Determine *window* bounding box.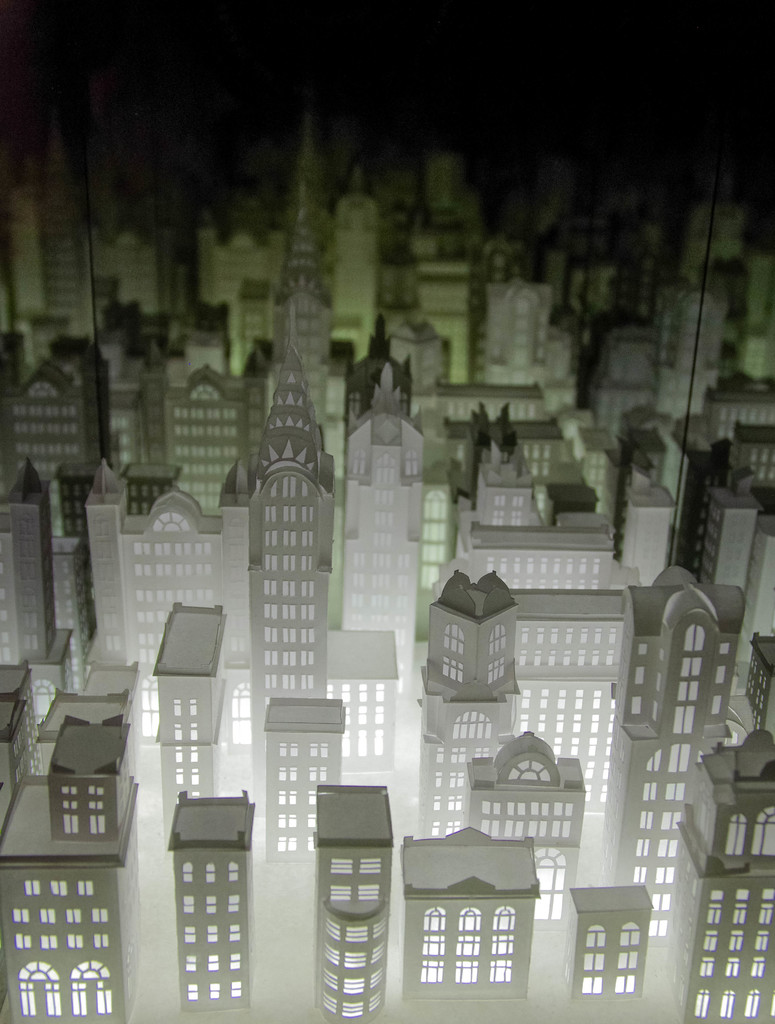
Determined: (x1=459, y1=904, x2=485, y2=932).
